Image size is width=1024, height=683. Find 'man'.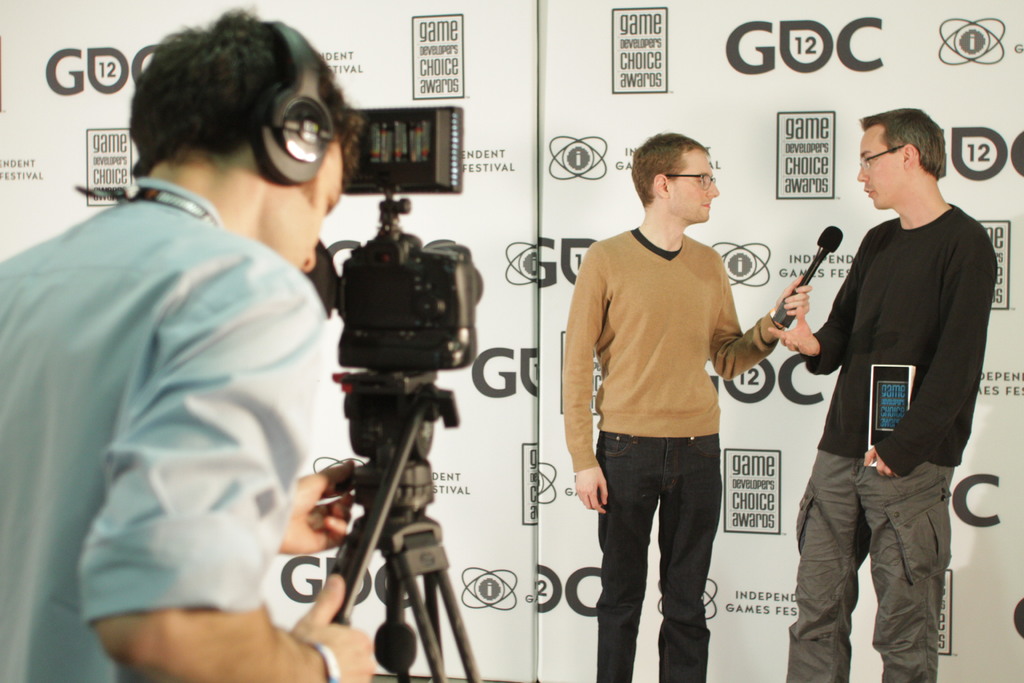
[x1=765, y1=111, x2=1002, y2=682].
